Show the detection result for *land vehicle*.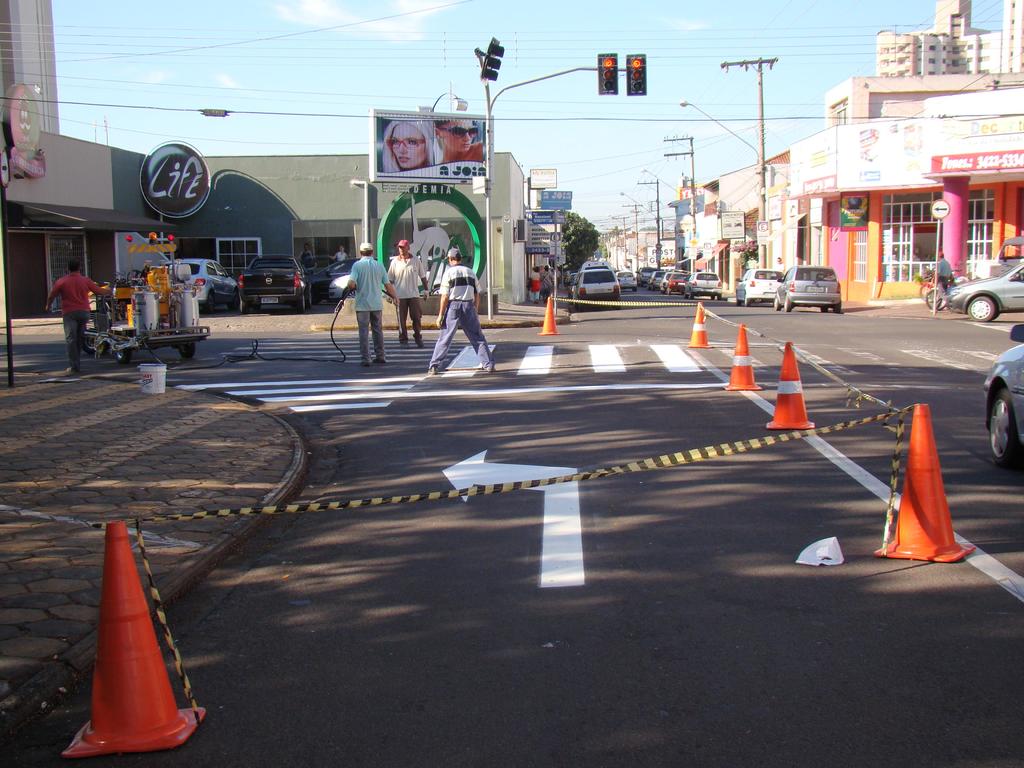
select_region(943, 260, 1023, 324).
